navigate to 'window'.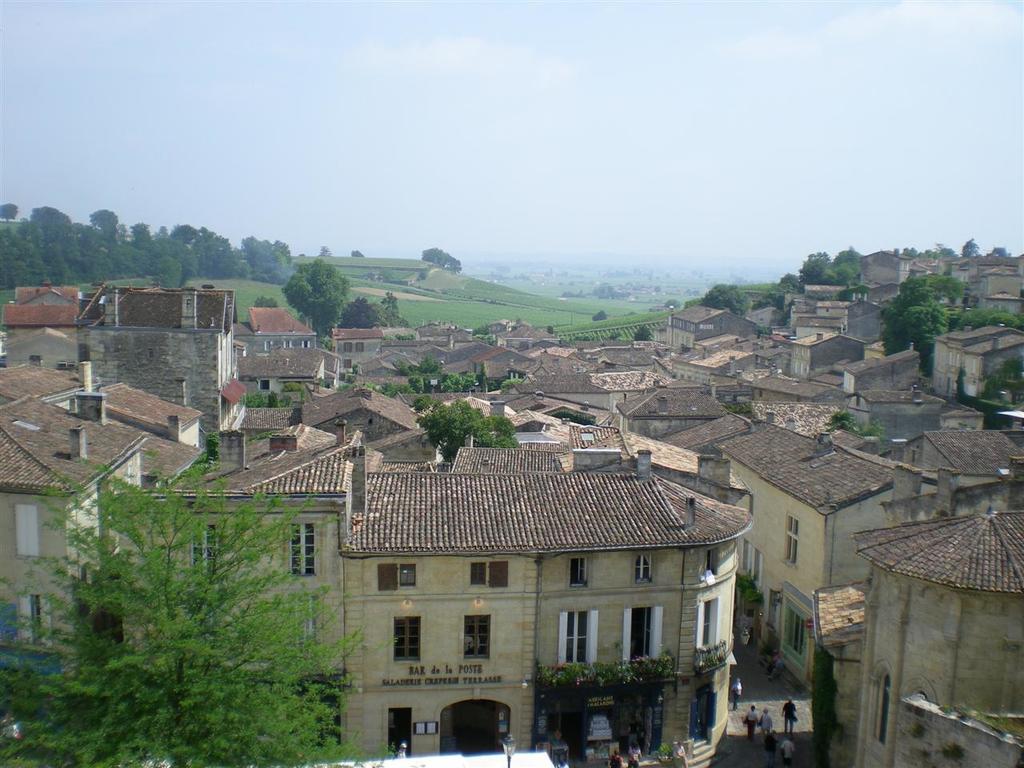
Navigation target: 634:550:654:584.
